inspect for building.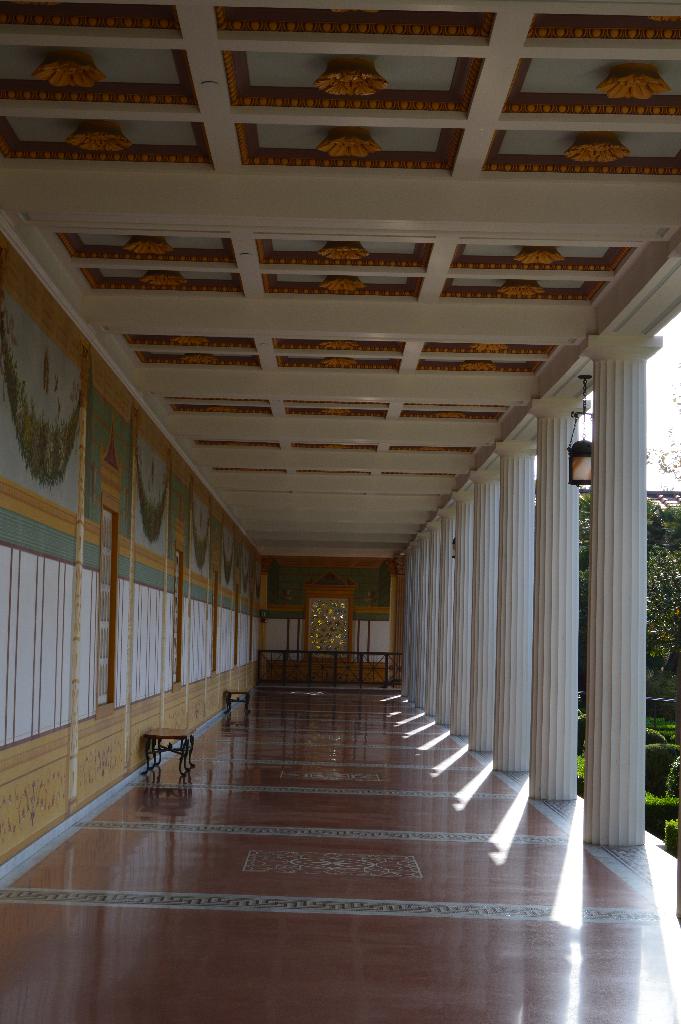
Inspection: 0,0,680,1023.
